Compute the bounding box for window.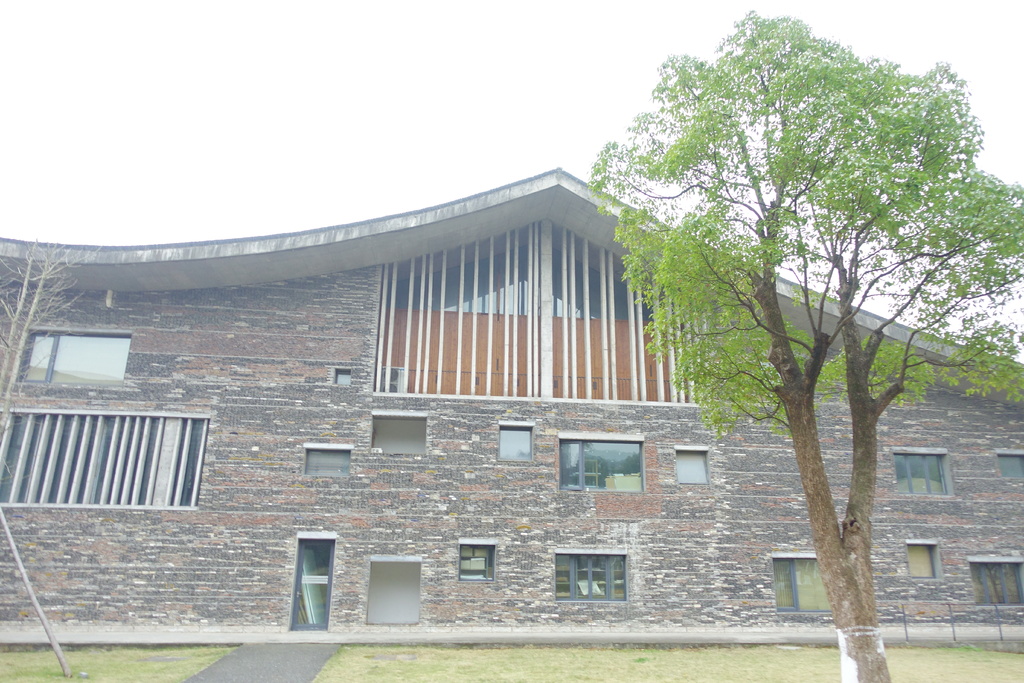
[0, 407, 207, 509].
